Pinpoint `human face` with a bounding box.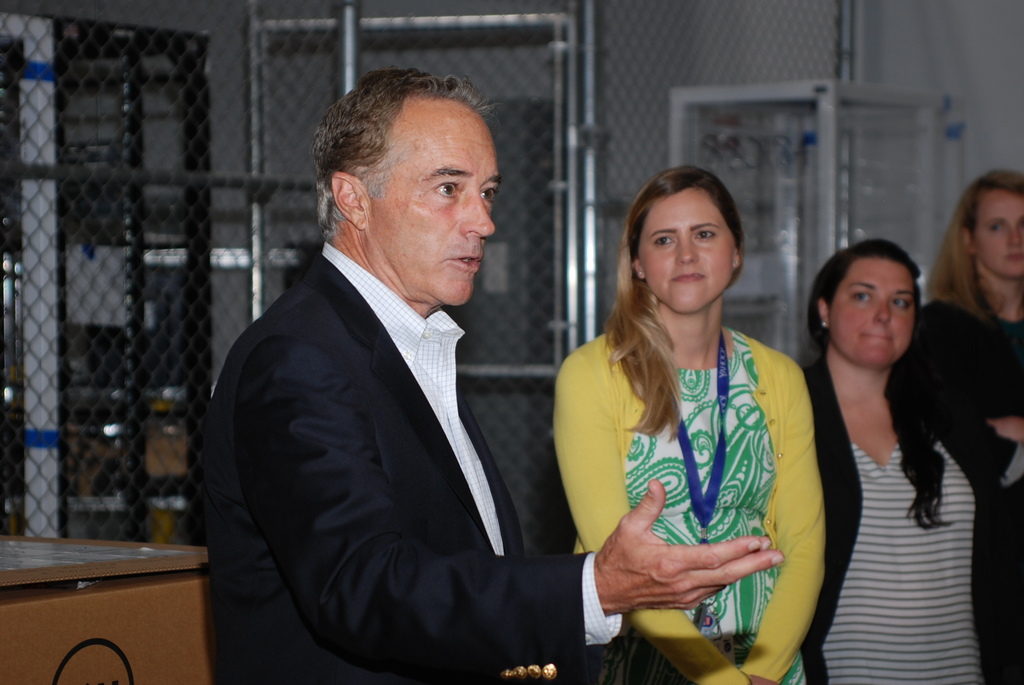
(374,116,502,304).
